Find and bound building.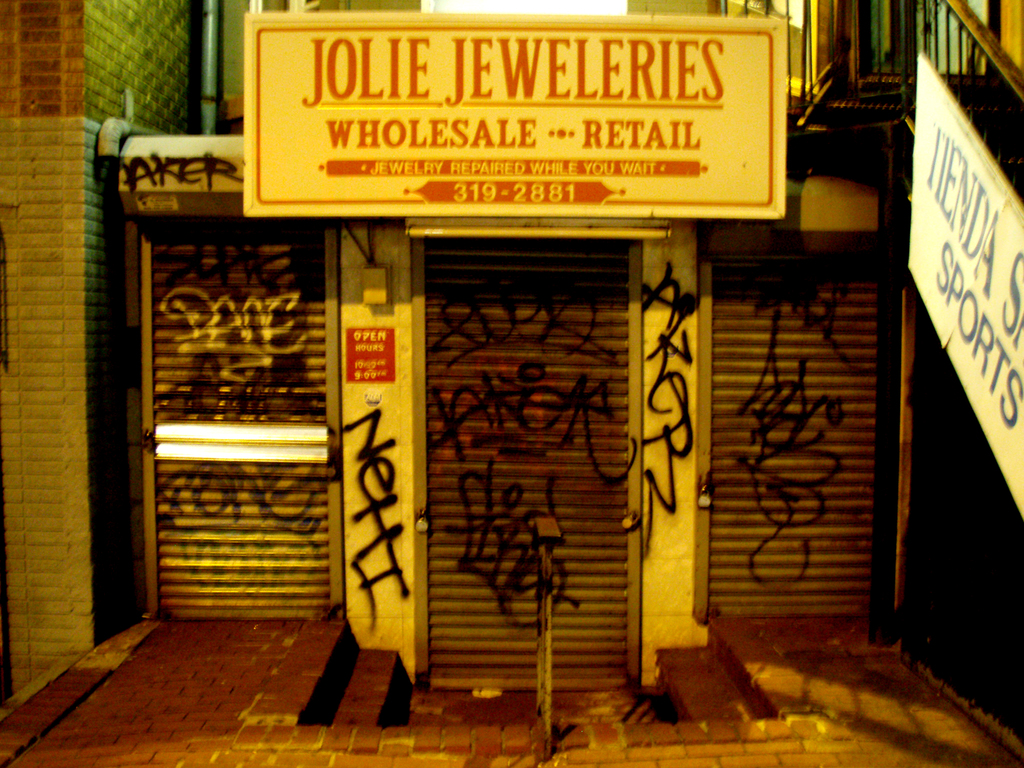
Bound: (116,0,1023,695).
